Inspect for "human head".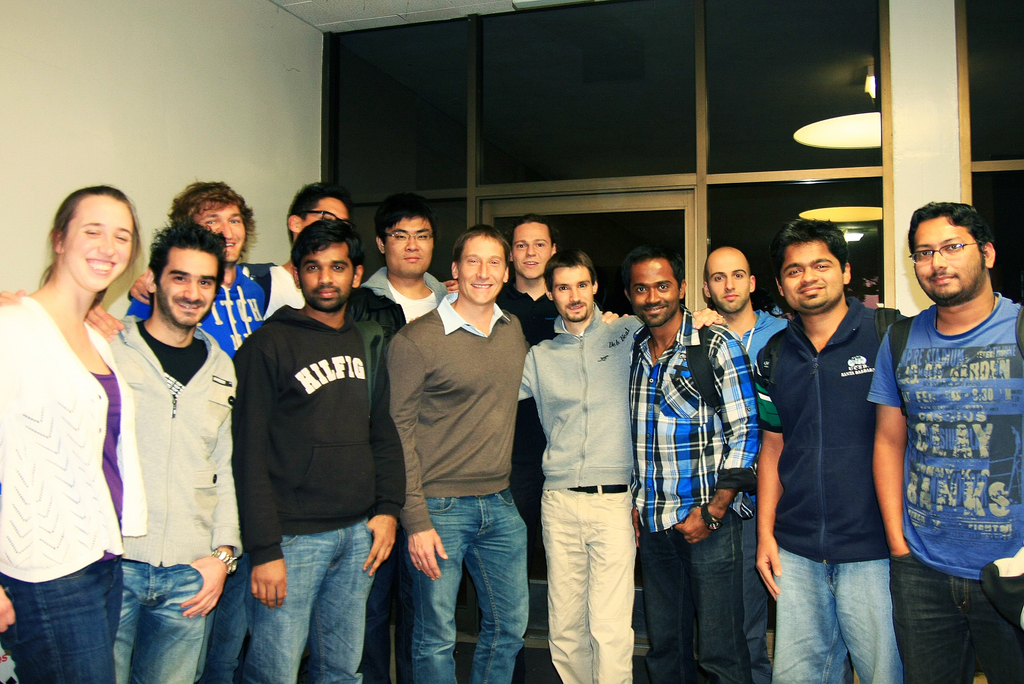
Inspection: l=449, t=226, r=509, b=305.
